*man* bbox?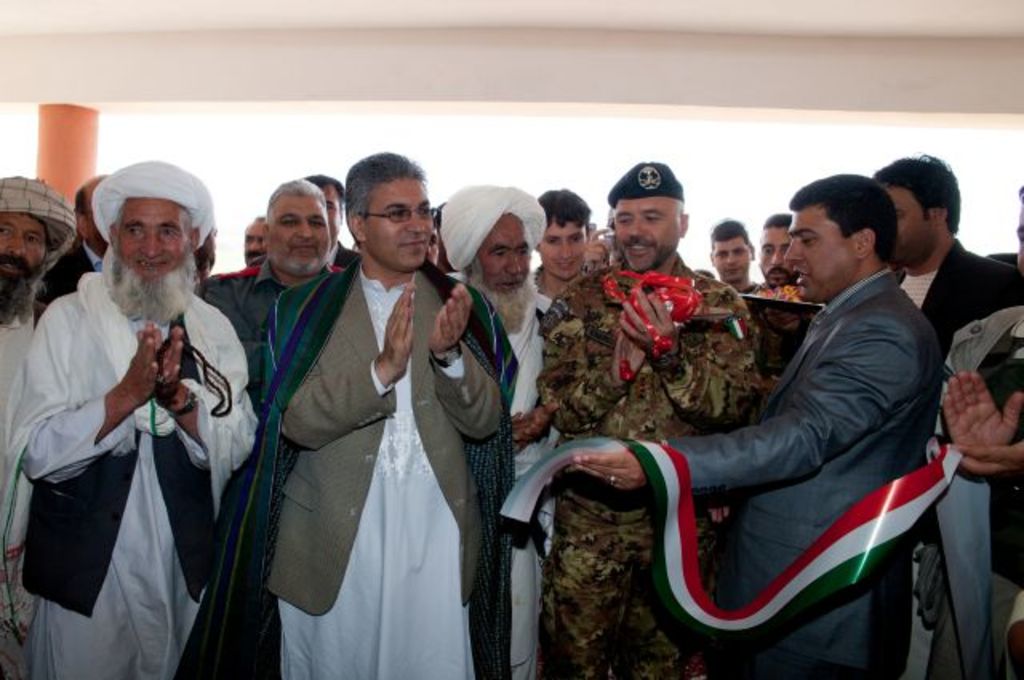
crop(269, 154, 502, 678)
